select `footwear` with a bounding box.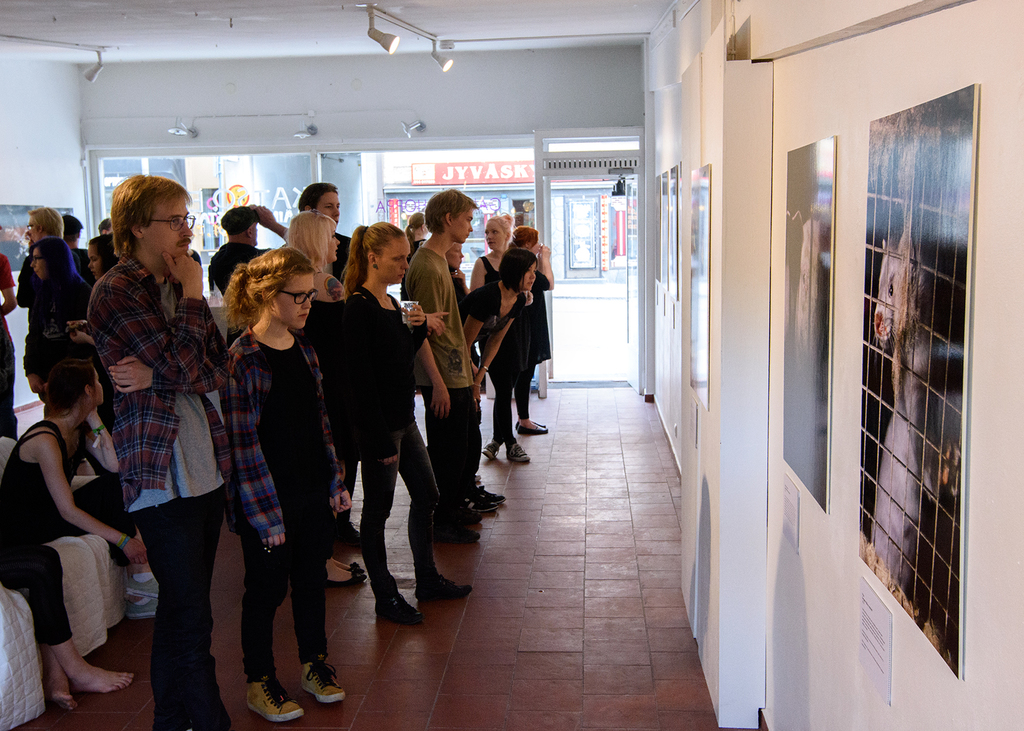
<box>465,497,504,513</box>.
